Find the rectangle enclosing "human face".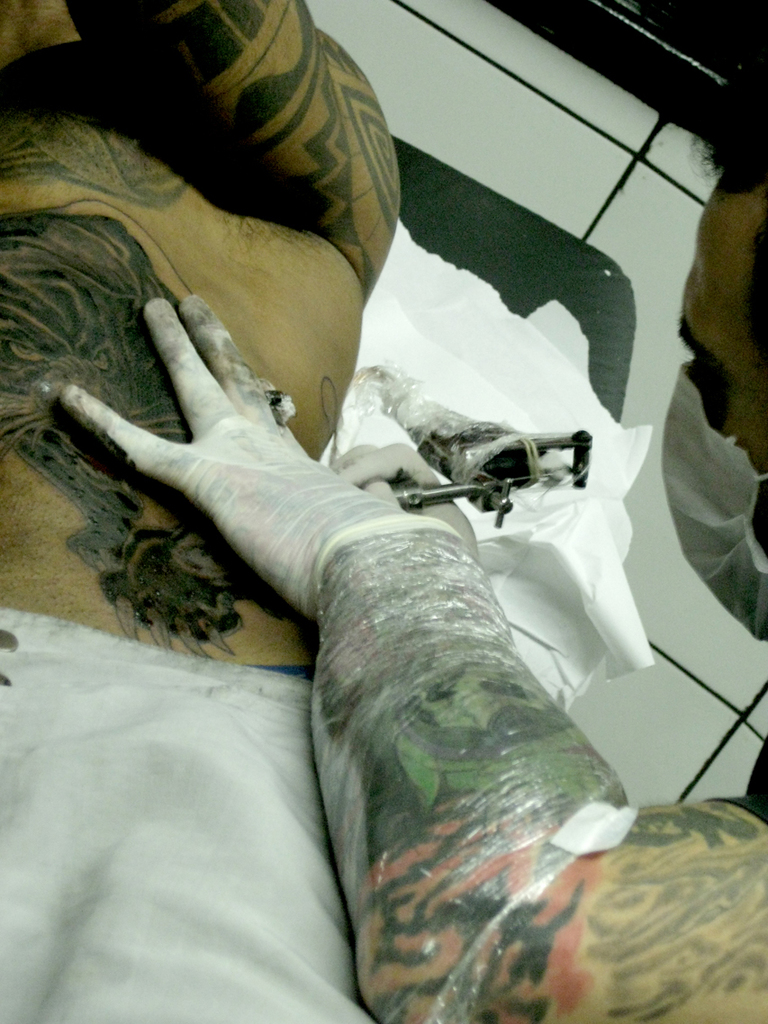
(674, 188, 767, 468).
